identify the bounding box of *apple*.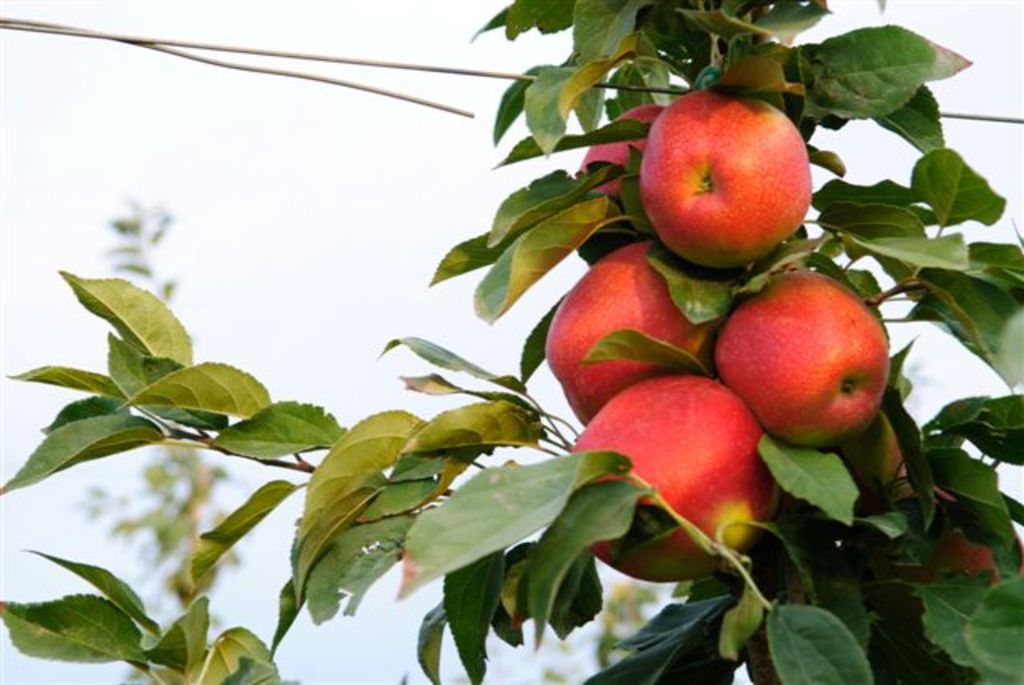
Rect(574, 101, 666, 195).
